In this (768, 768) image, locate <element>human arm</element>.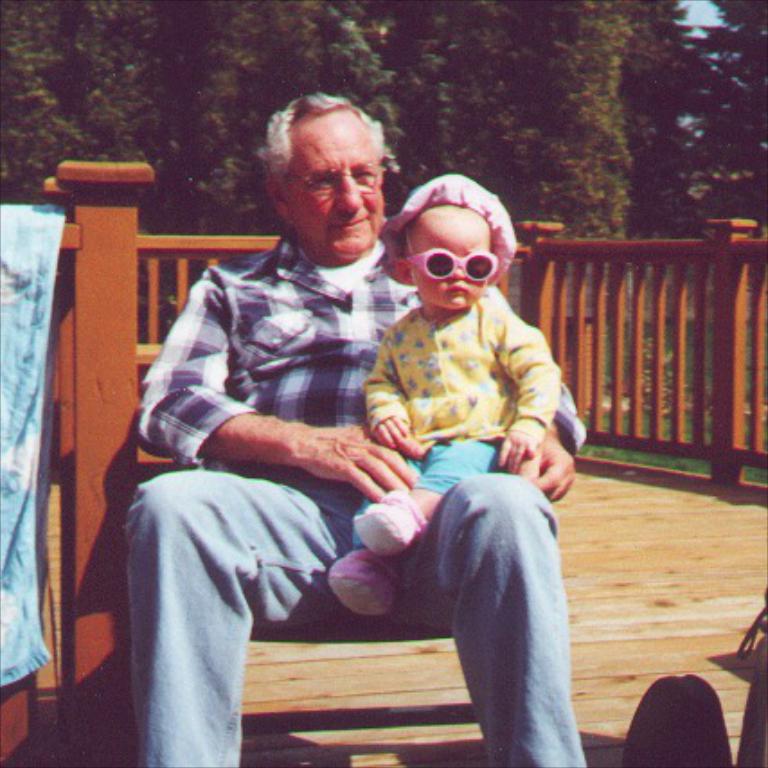
Bounding box: {"x1": 489, "y1": 317, "x2": 567, "y2": 480}.
